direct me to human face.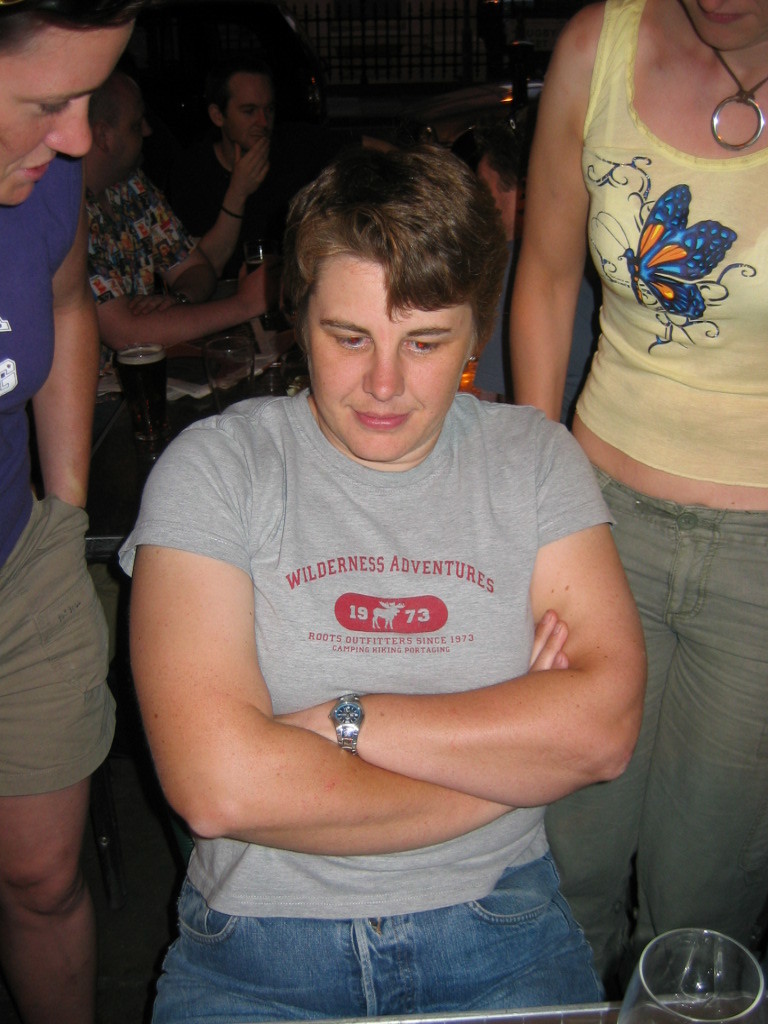
Direction: x1=225, y1=77, x2=270, y2=148.
